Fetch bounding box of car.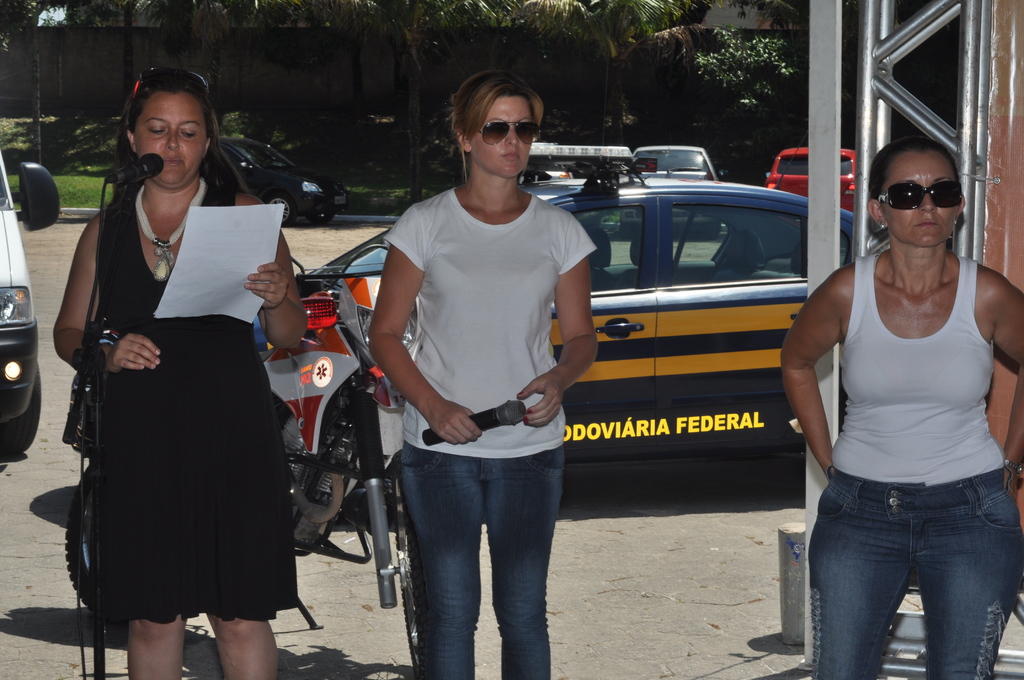
Bbox: locate(540, 164, 580, 182).
